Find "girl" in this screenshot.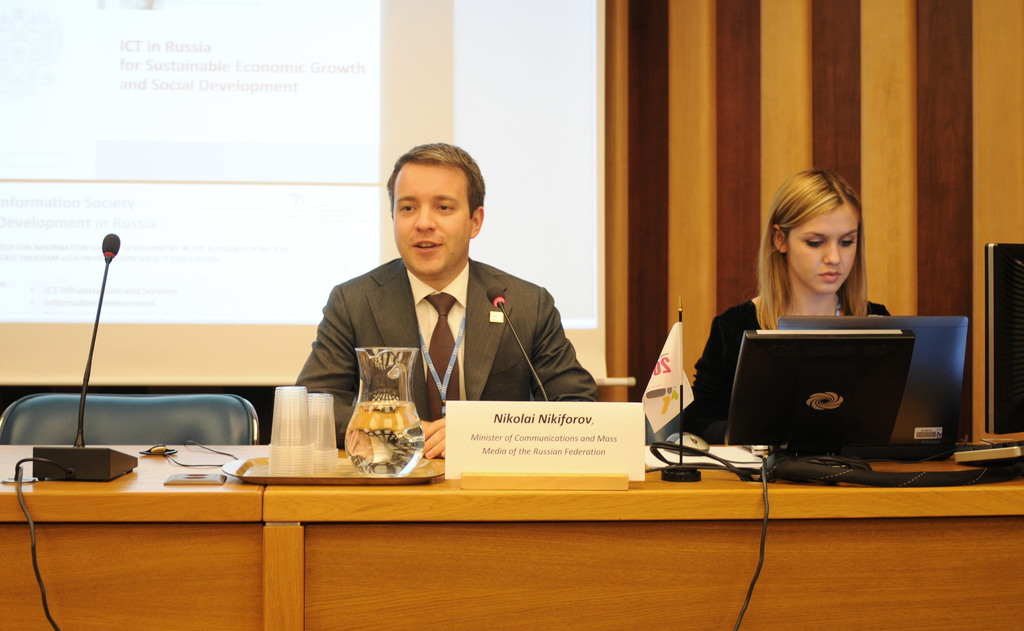
The bounding box for "girl" is {"left": 691, "top": 168, "right": 891, "bottom": 445}.
